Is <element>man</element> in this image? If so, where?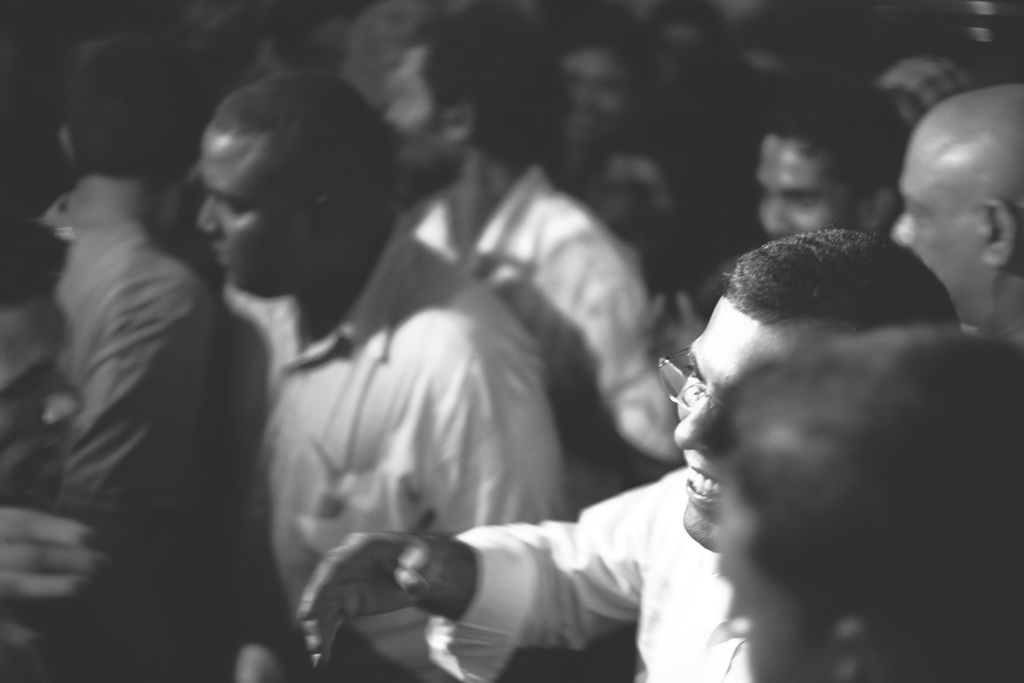
Yes, at x1=294 y1=226 x2=964 y2=682.
